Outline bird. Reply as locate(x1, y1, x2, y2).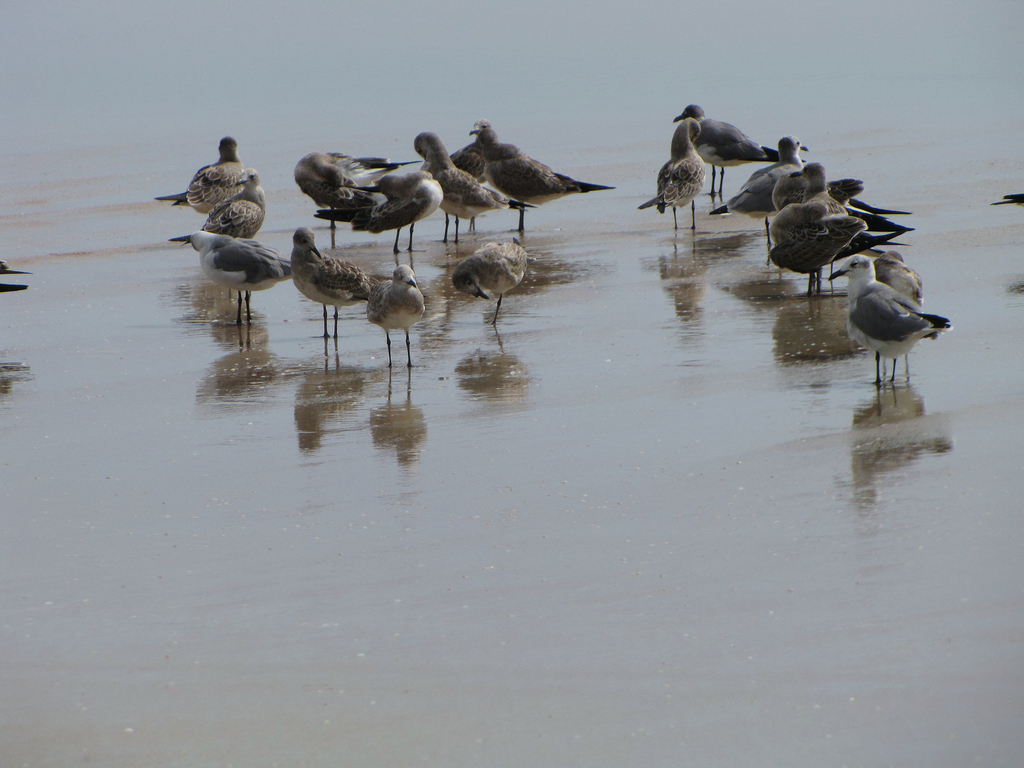
locate(0, 281, 21, 294).
